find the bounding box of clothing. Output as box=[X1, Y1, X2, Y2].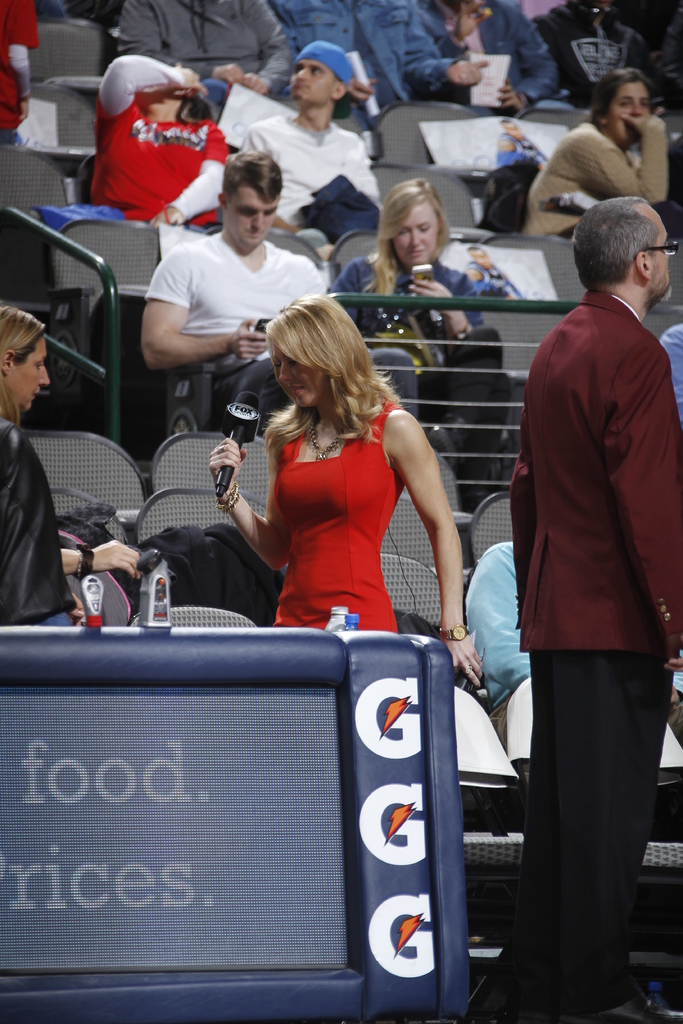
box=[522, 640, 669, 1023].
